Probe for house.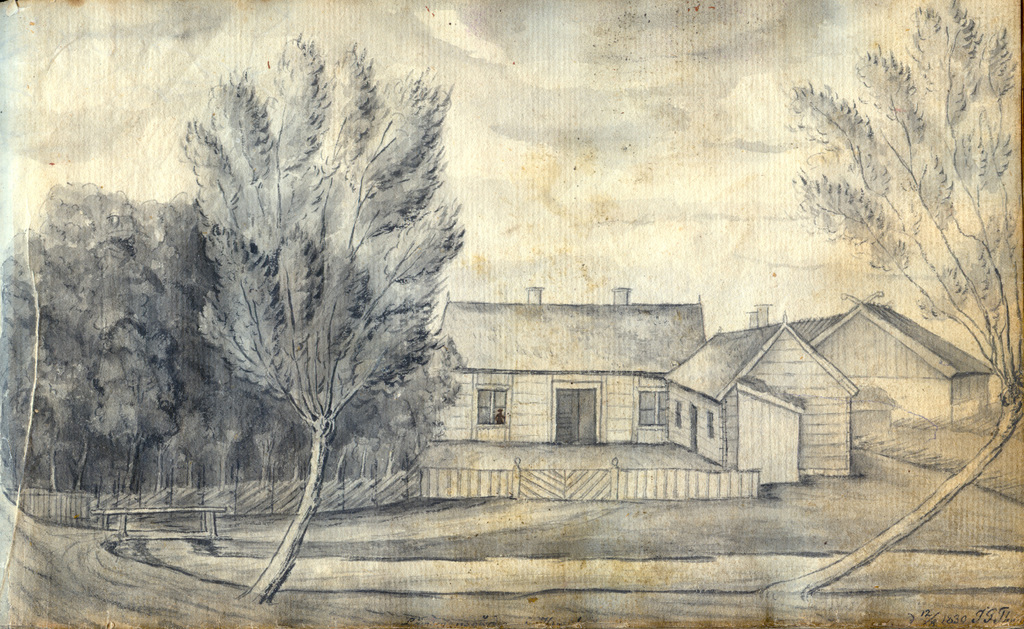
Probe result: 401/286/854/496.
